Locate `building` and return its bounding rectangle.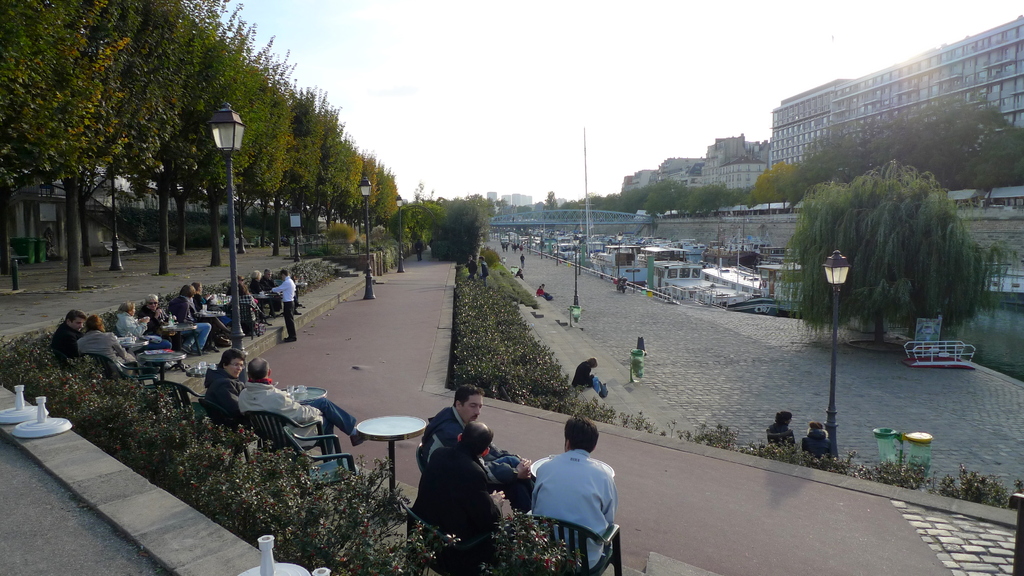
[left=620, top=17, right=1023, bottom=196].
